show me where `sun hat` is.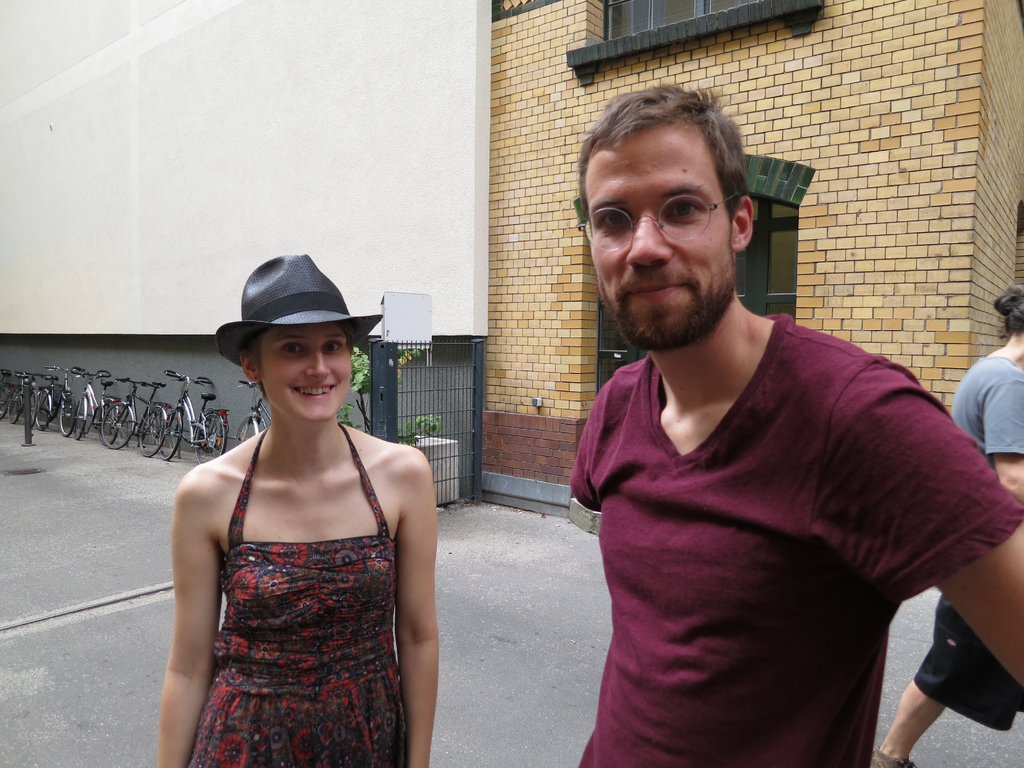
`sun hat` is at region(213, 249, 389, 363).
